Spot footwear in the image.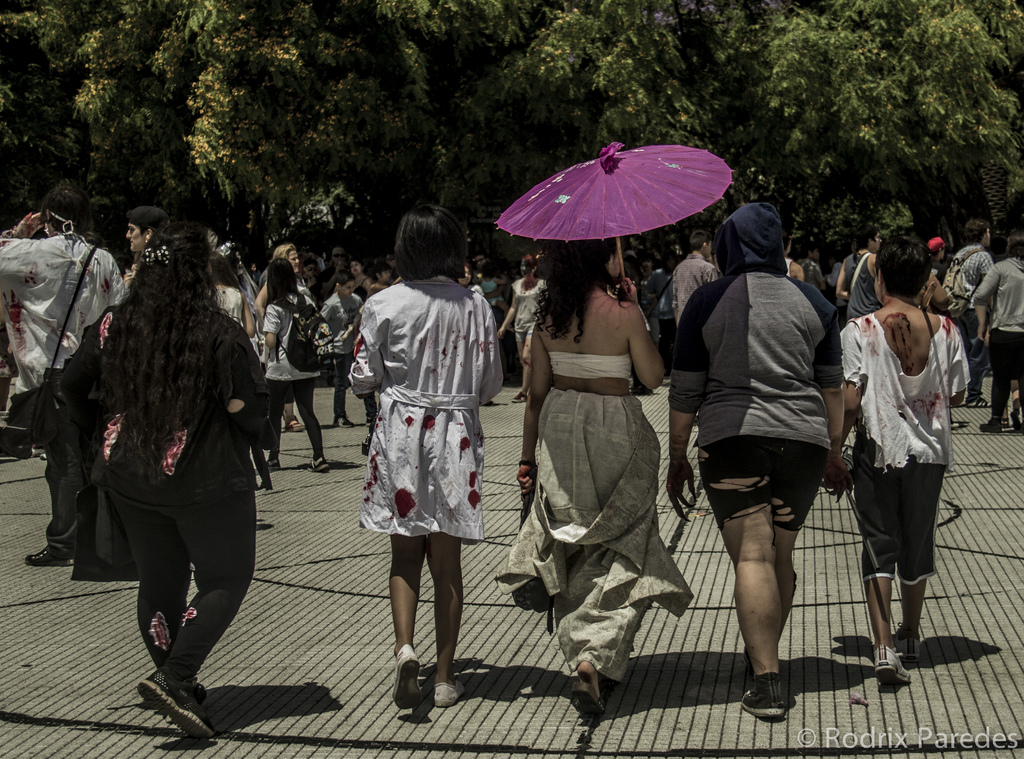
footwear found at [963, 391, 988, 405].
